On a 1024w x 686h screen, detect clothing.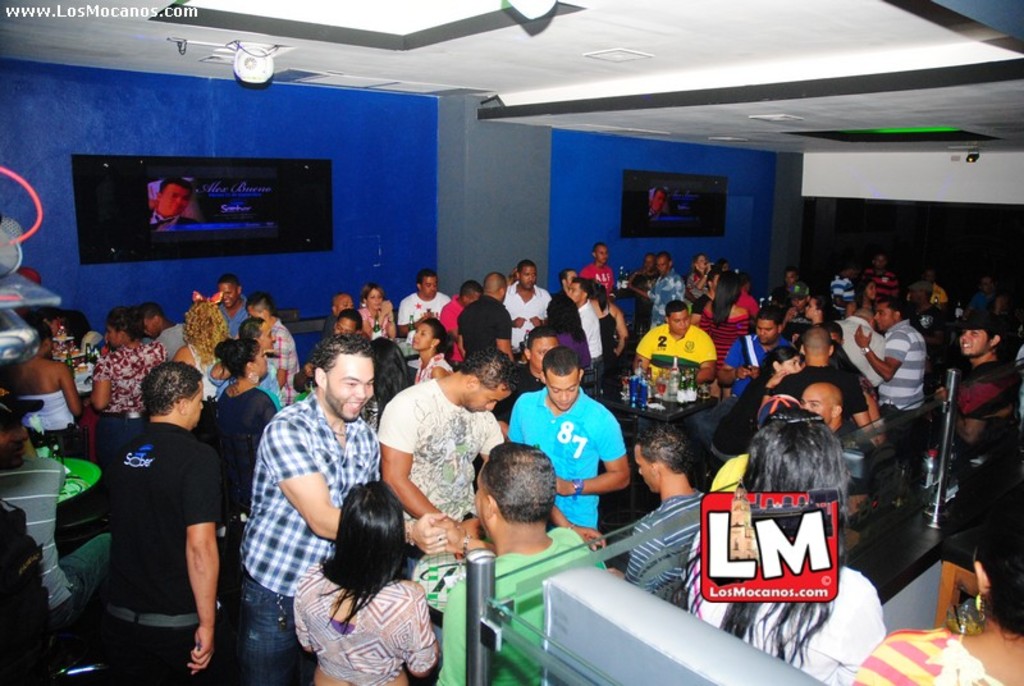
{"left": 157, "top": 317, "right": 191, "bottom": 362}.
